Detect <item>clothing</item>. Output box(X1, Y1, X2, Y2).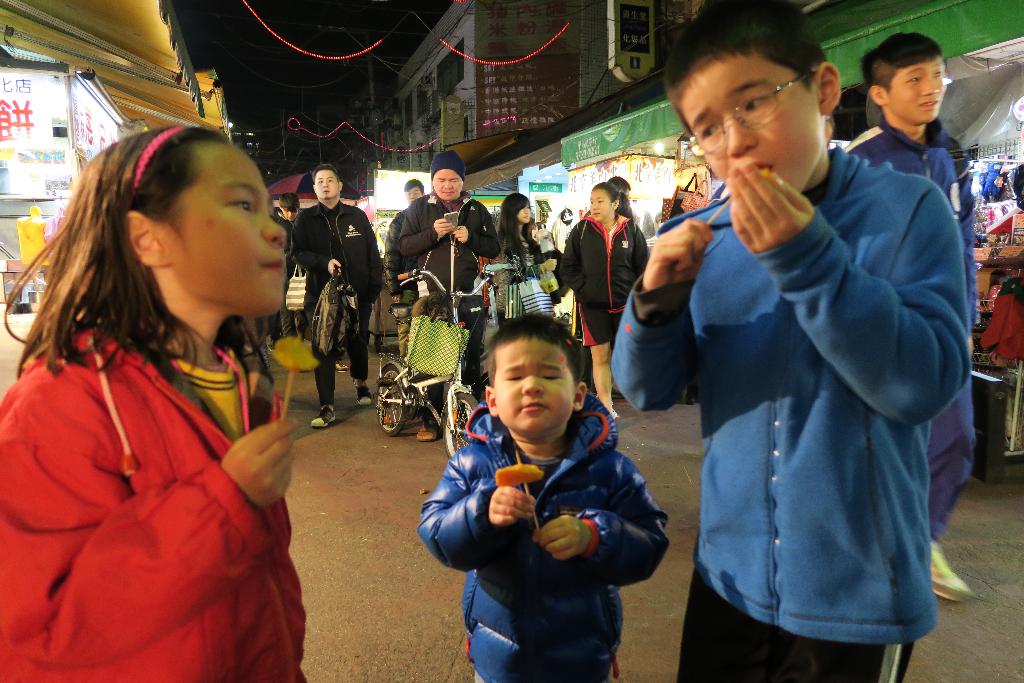
box(8, 238, 303, 667).
